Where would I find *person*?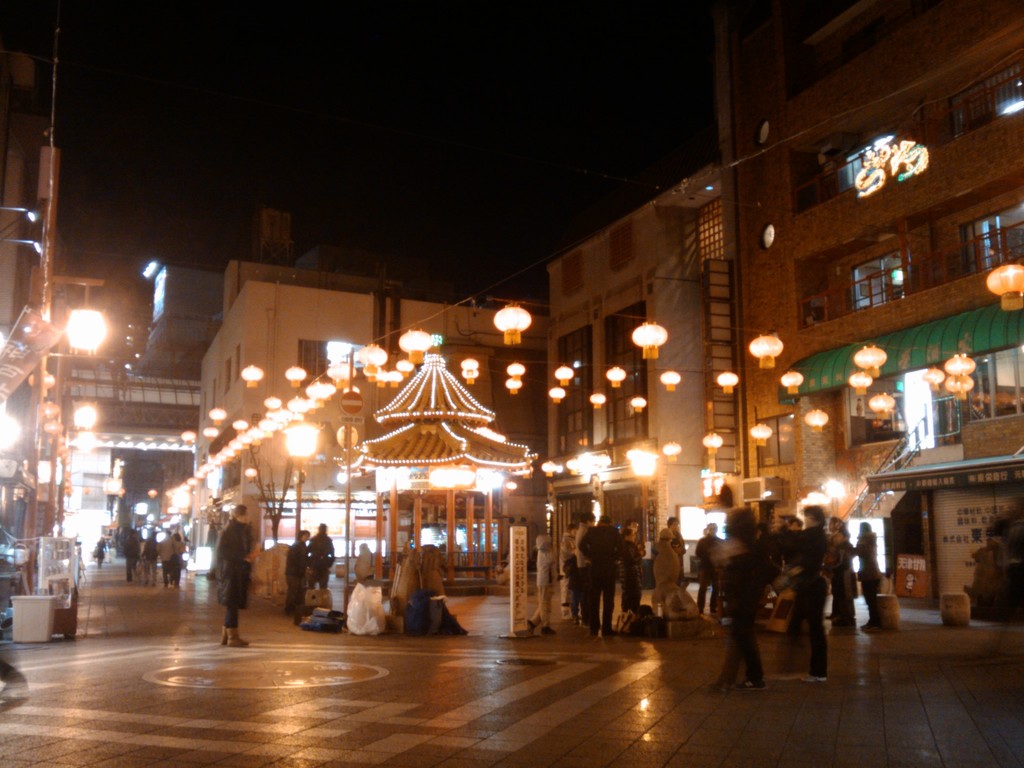
At left=694, top=520, right=726, bottom=605.
